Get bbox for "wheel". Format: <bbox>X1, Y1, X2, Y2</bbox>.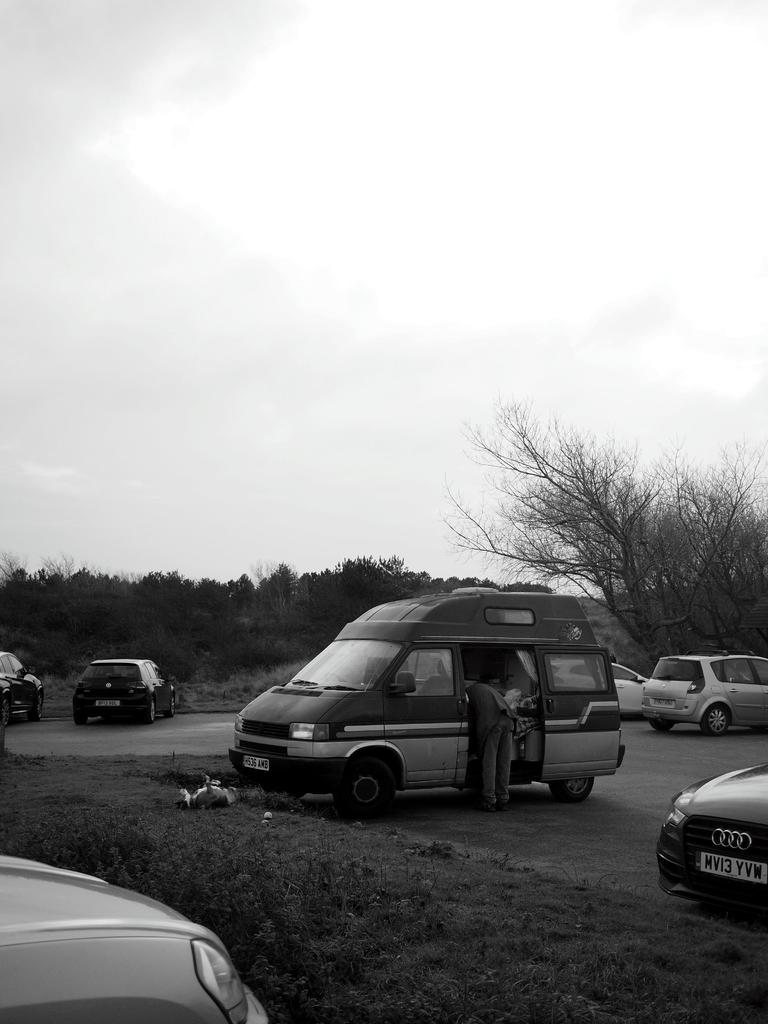
<bbox>706, 710, 727, 737</bbox>.
